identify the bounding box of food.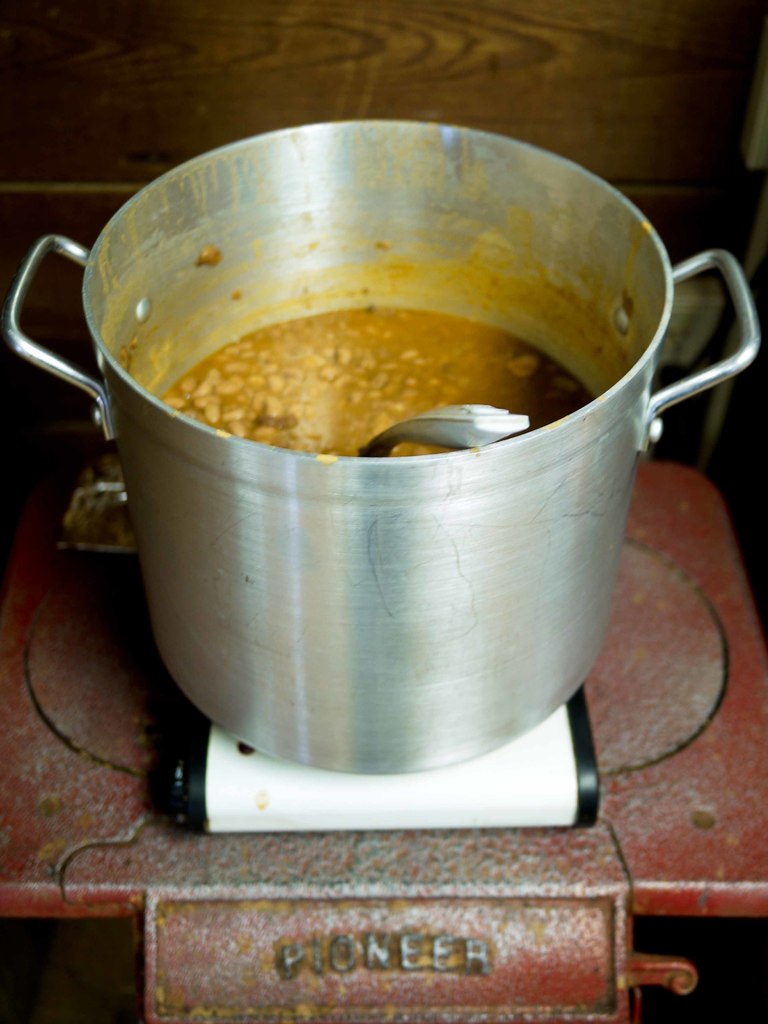
161:301:602:458.
